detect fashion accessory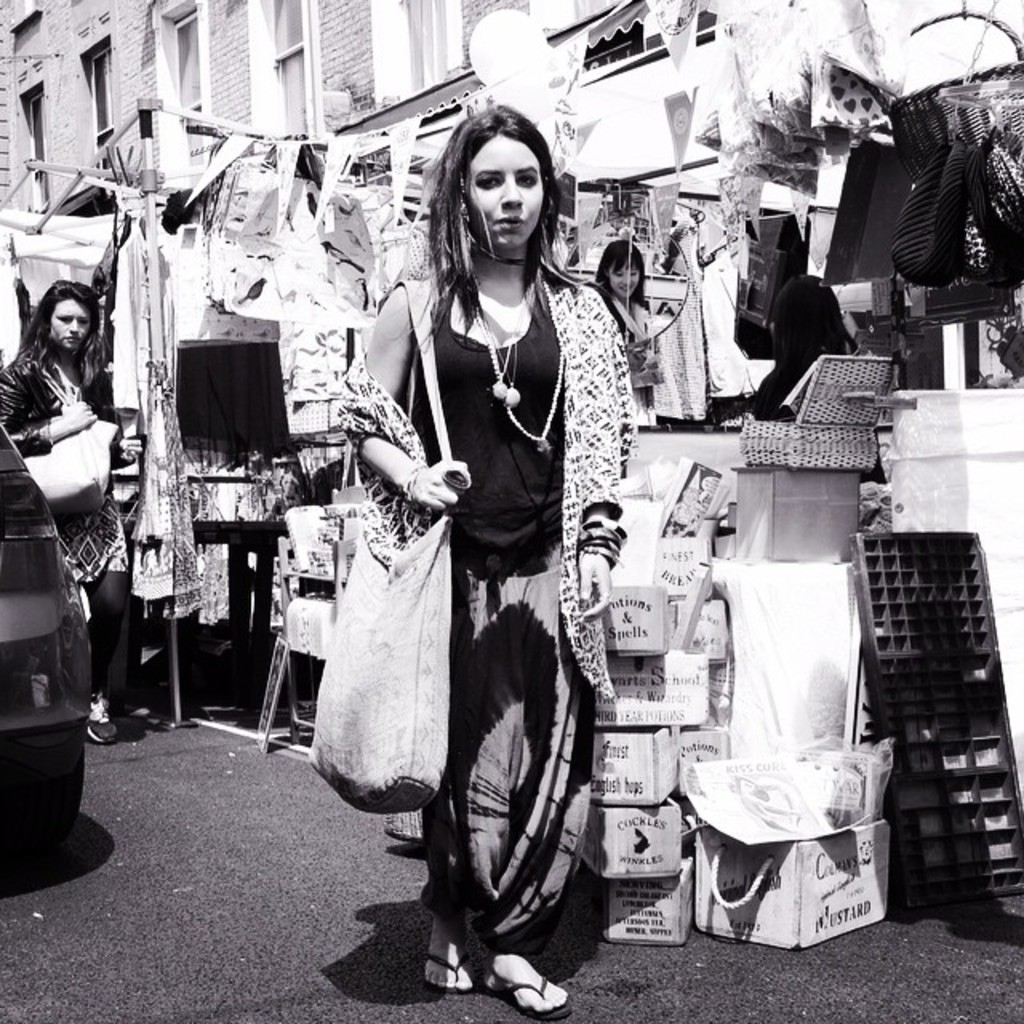
24/363/122/509
